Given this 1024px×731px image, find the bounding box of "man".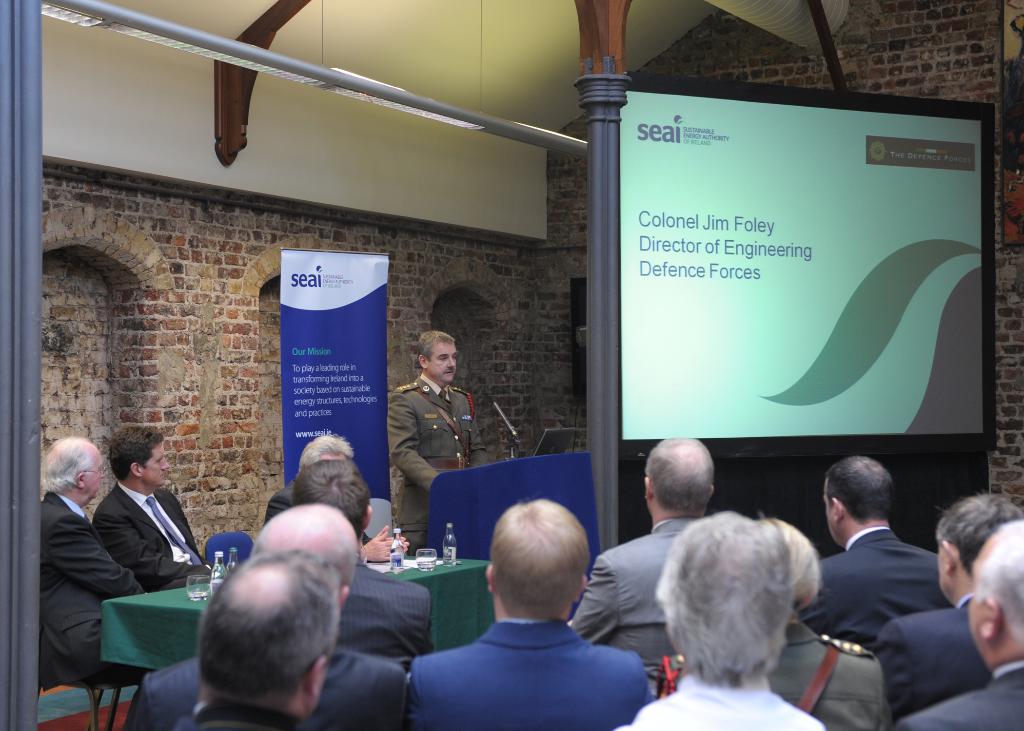
[left=40, top=435, right=154, bottom=727].
